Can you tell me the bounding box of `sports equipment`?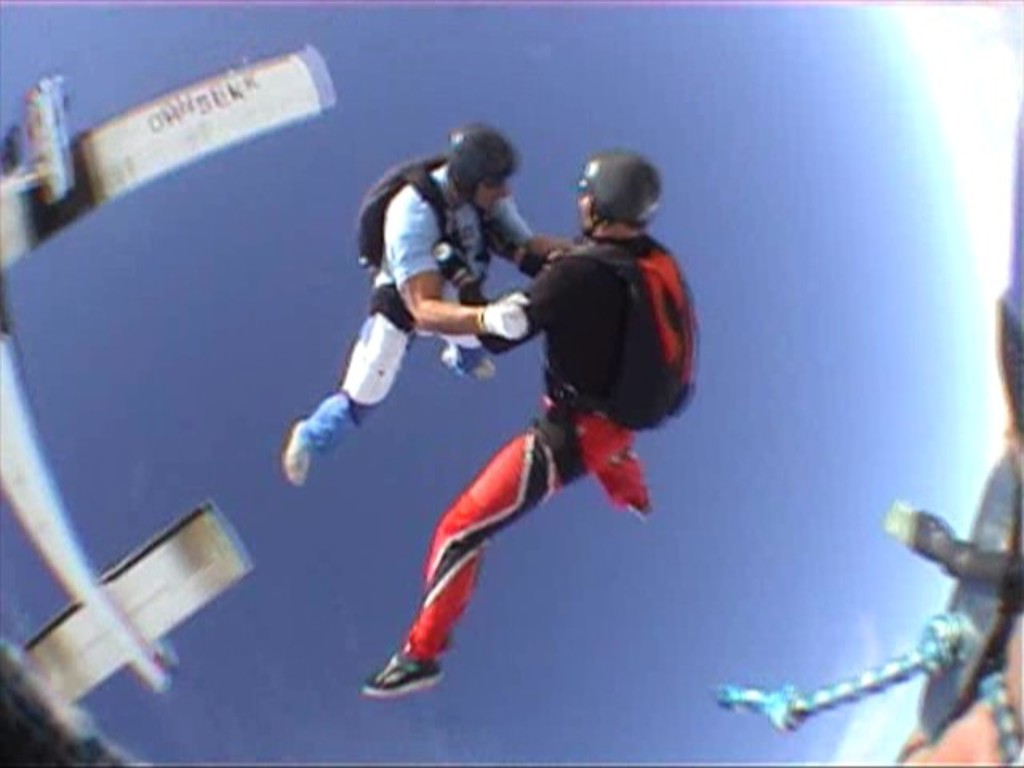
crop(469, 283, 534, 334).
